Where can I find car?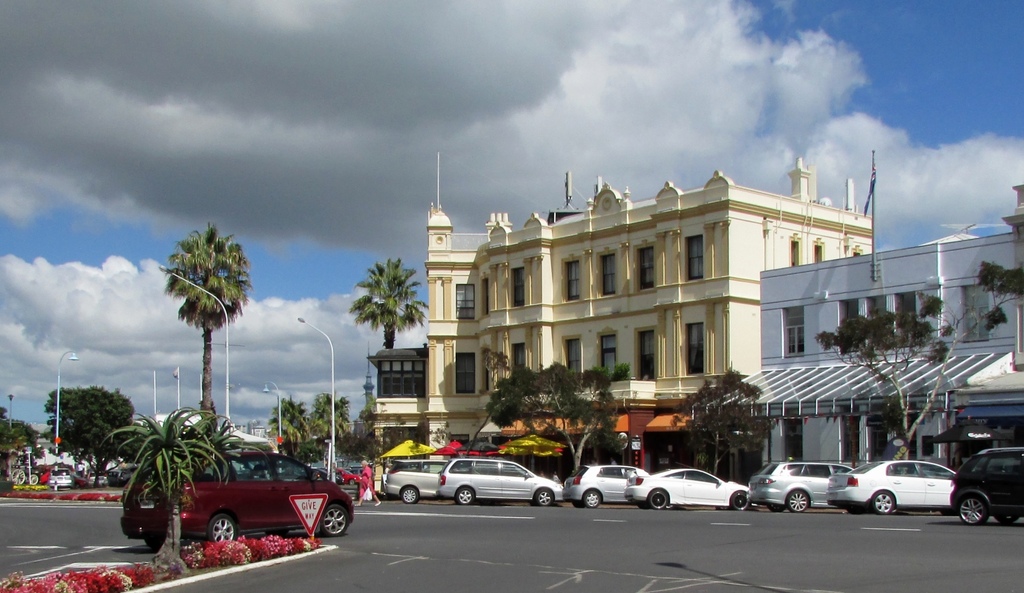
You can find it at (x1=90, y1=467, x2=111, y2=488).
